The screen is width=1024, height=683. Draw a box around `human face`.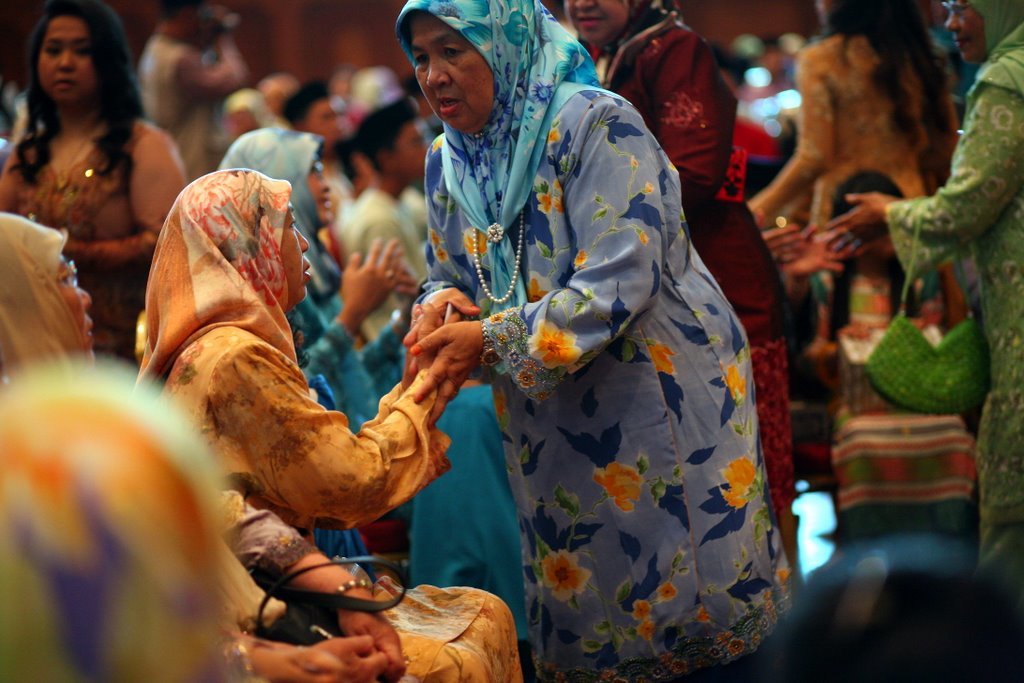
box=[50, 253, 93, 352].
